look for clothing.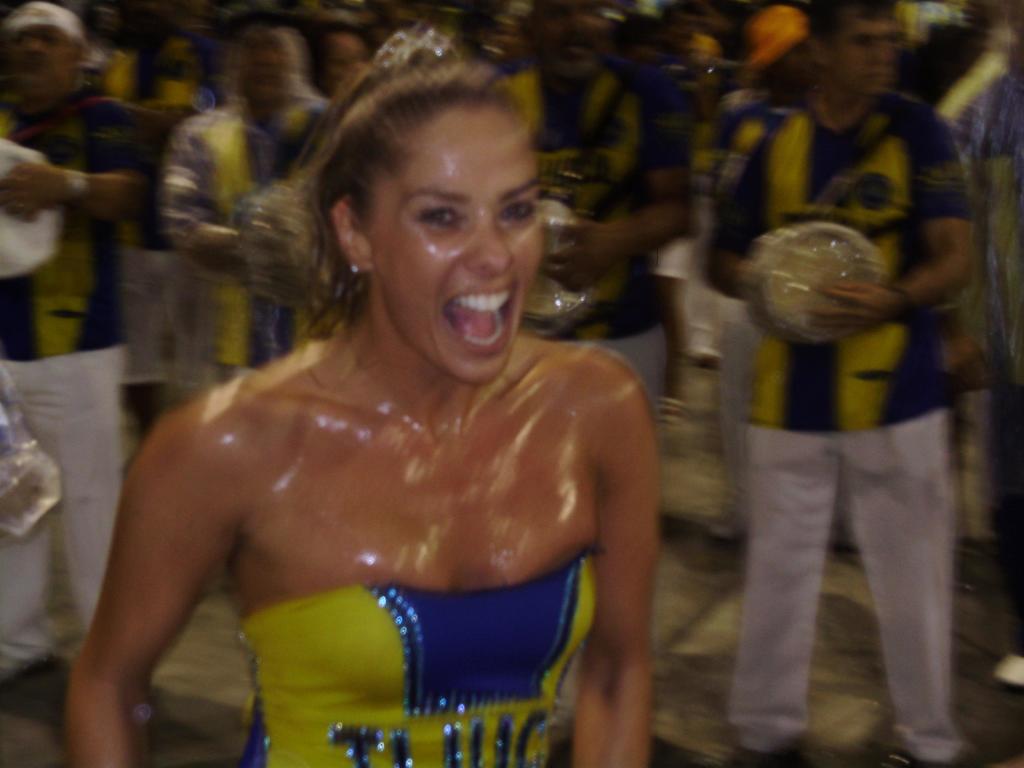
Found: [x1=497, y1=45, x2=696, y2=441].
